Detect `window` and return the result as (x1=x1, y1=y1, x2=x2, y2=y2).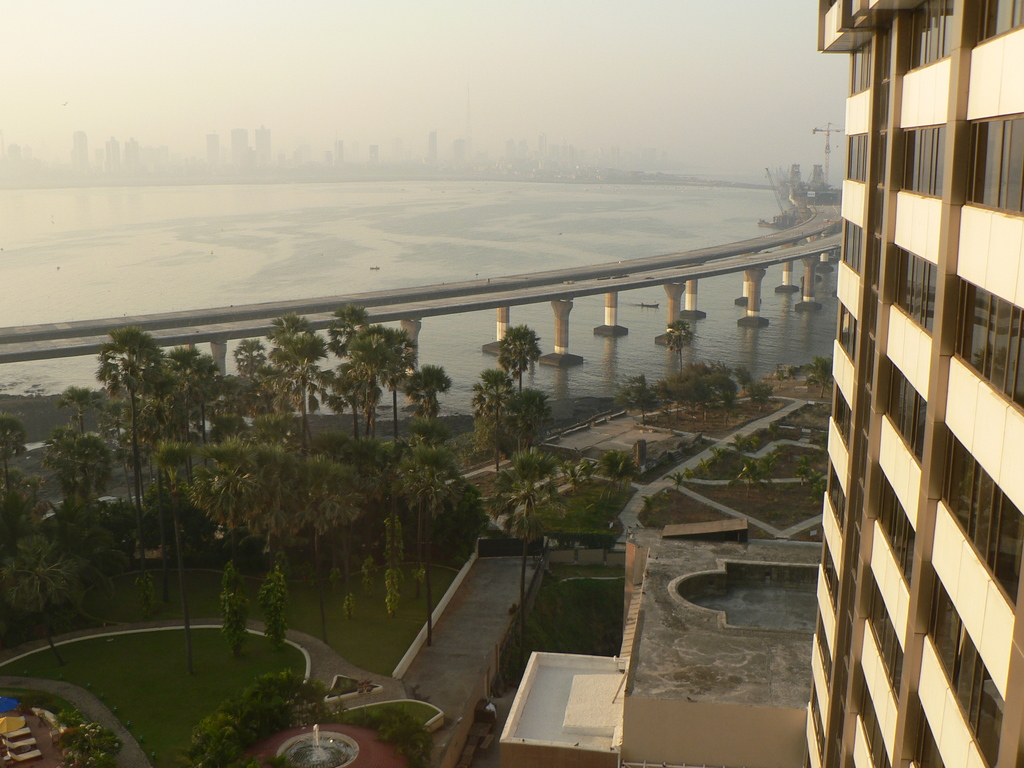
(x1=954, y1=276, x2=1023, y2=413).
